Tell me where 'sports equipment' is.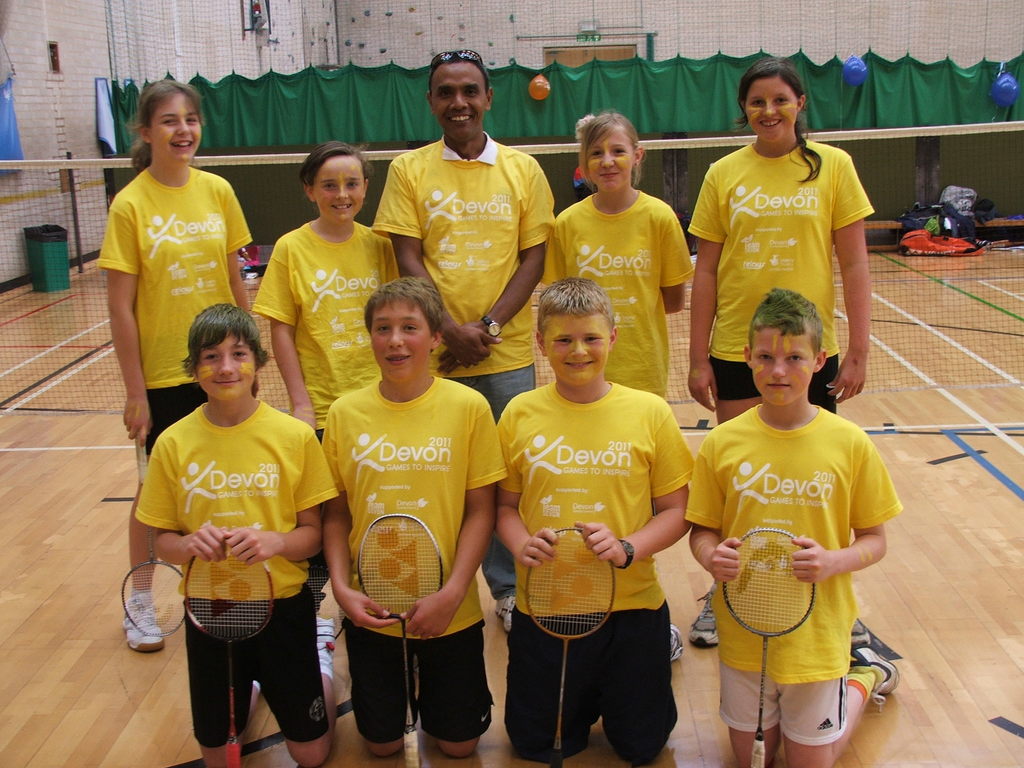
'sports equipment' is at 116:437:189:641.
